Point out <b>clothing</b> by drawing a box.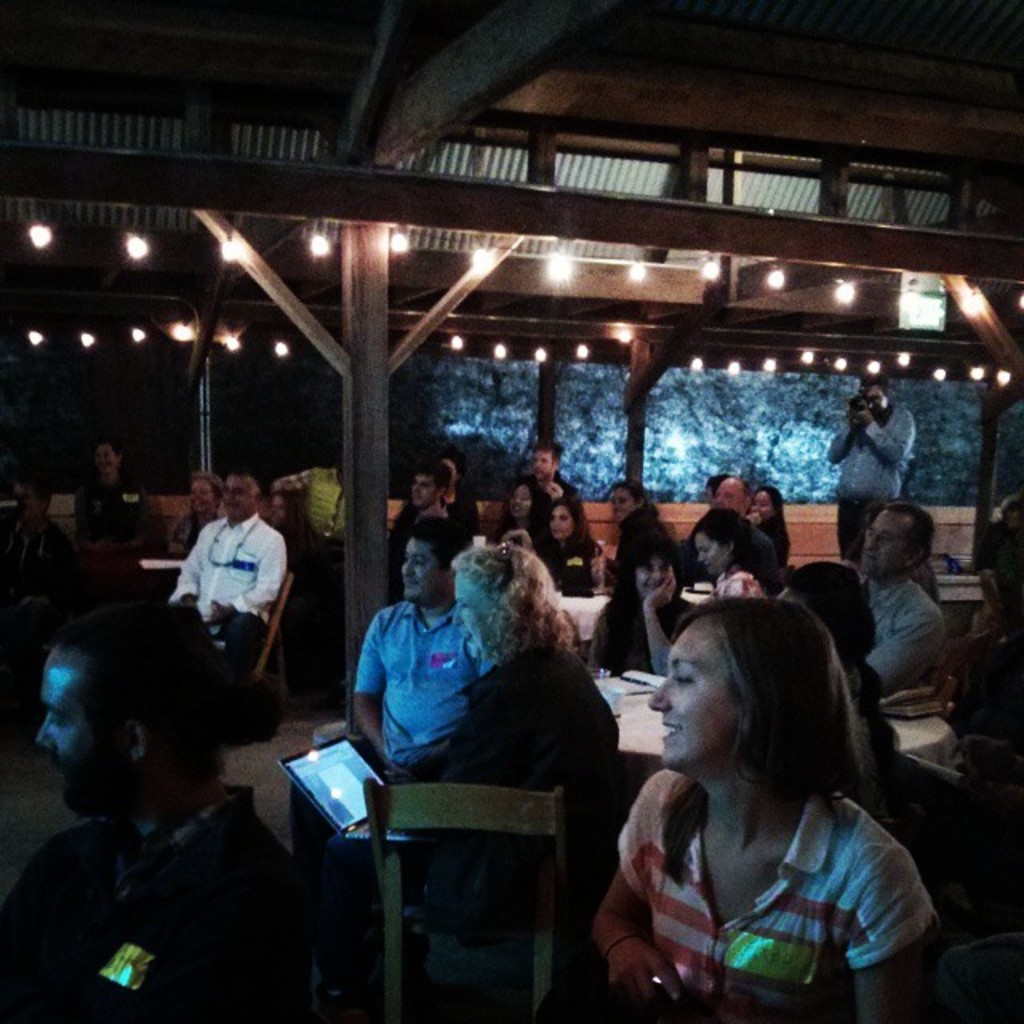
bbox(78, 469, 146, 544).
